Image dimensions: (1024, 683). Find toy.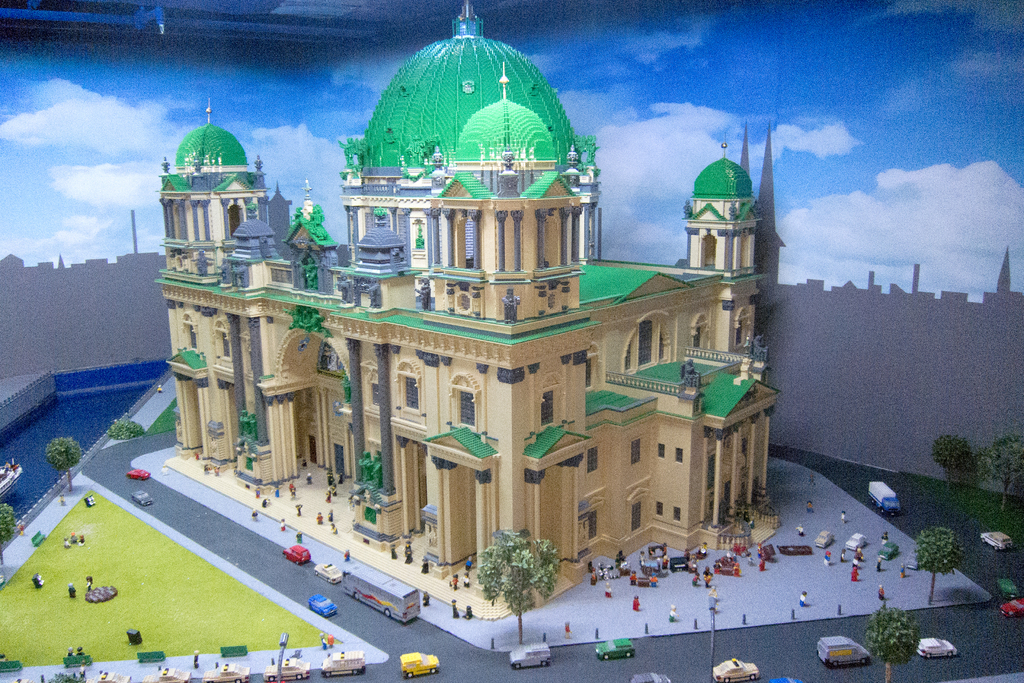
876 542 902 563.
